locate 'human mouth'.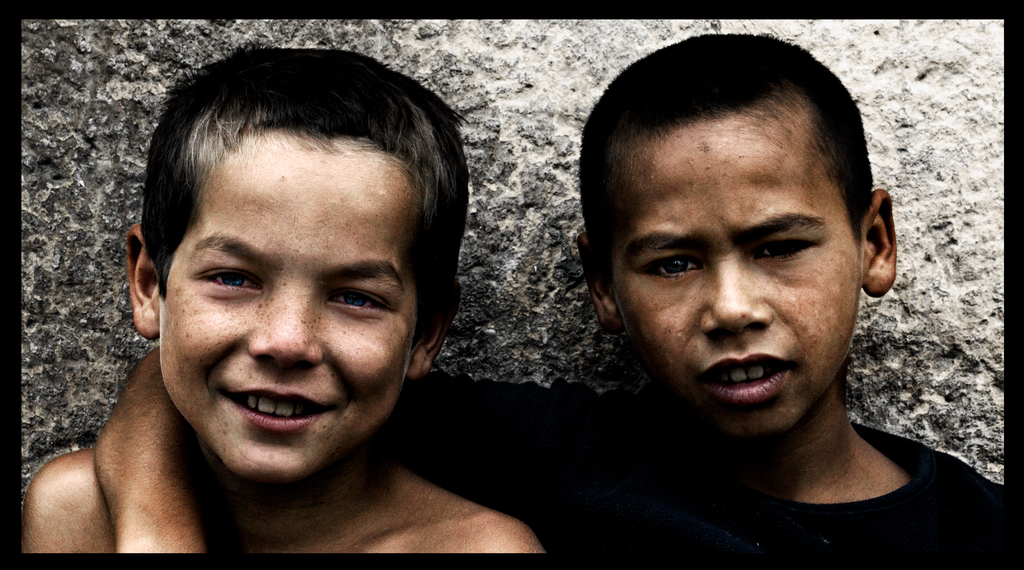
Bounding box: rect(222, 389, 335, 432).
